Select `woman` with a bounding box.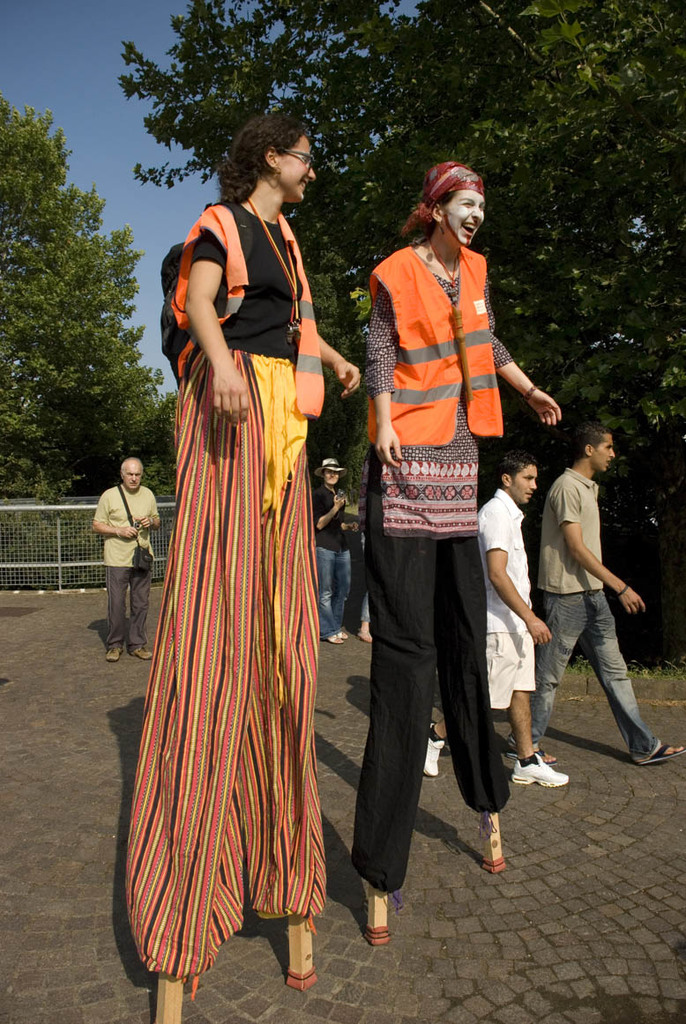
<box>371,162,570,938</box>.
